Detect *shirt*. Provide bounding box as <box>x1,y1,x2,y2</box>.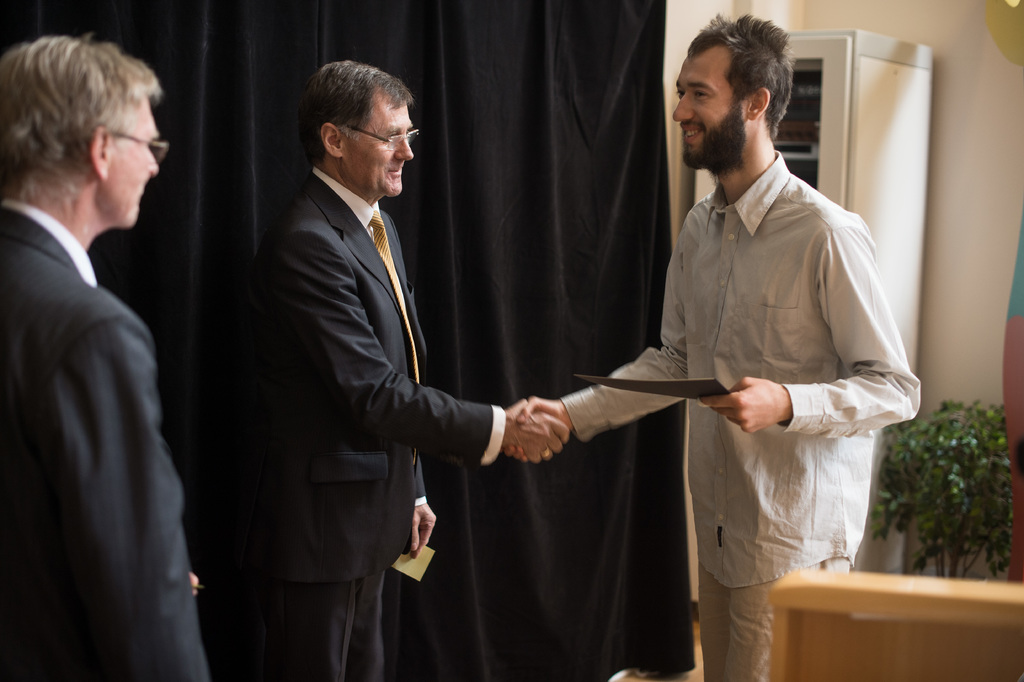
<box>4,199,98,285</box>.
